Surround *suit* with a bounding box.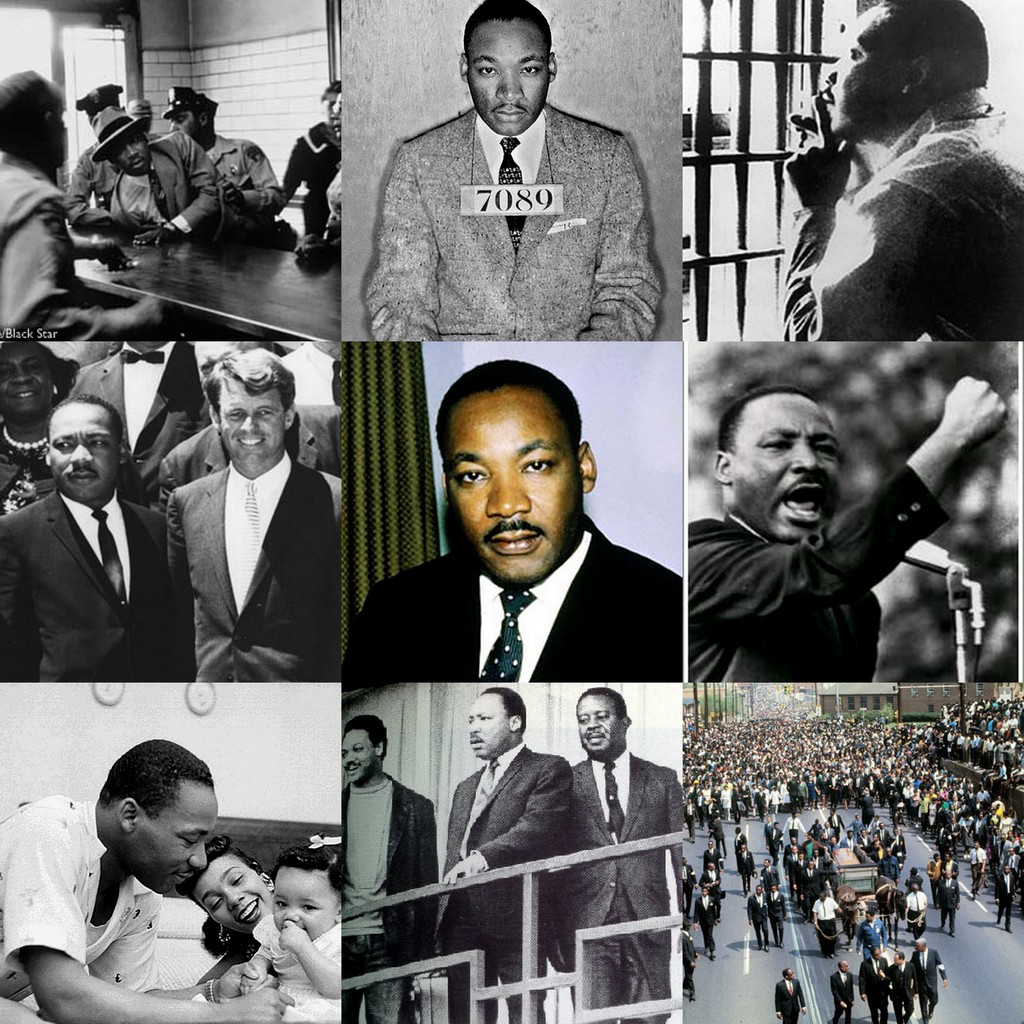
[824,826,832,840].
